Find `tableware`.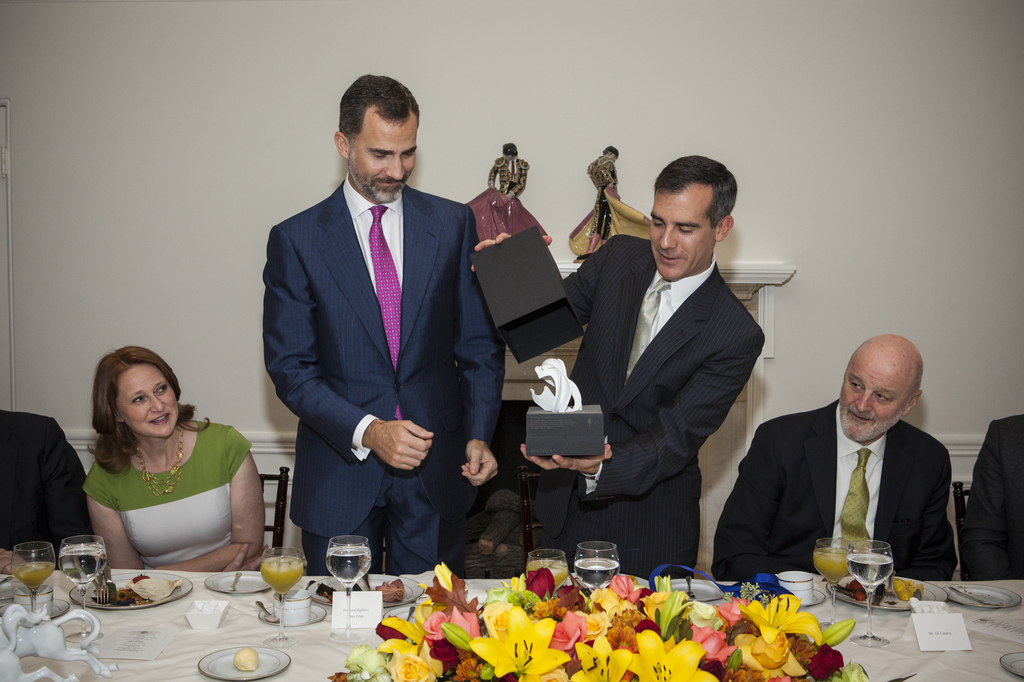
locate(255, 549, 303, 641).
